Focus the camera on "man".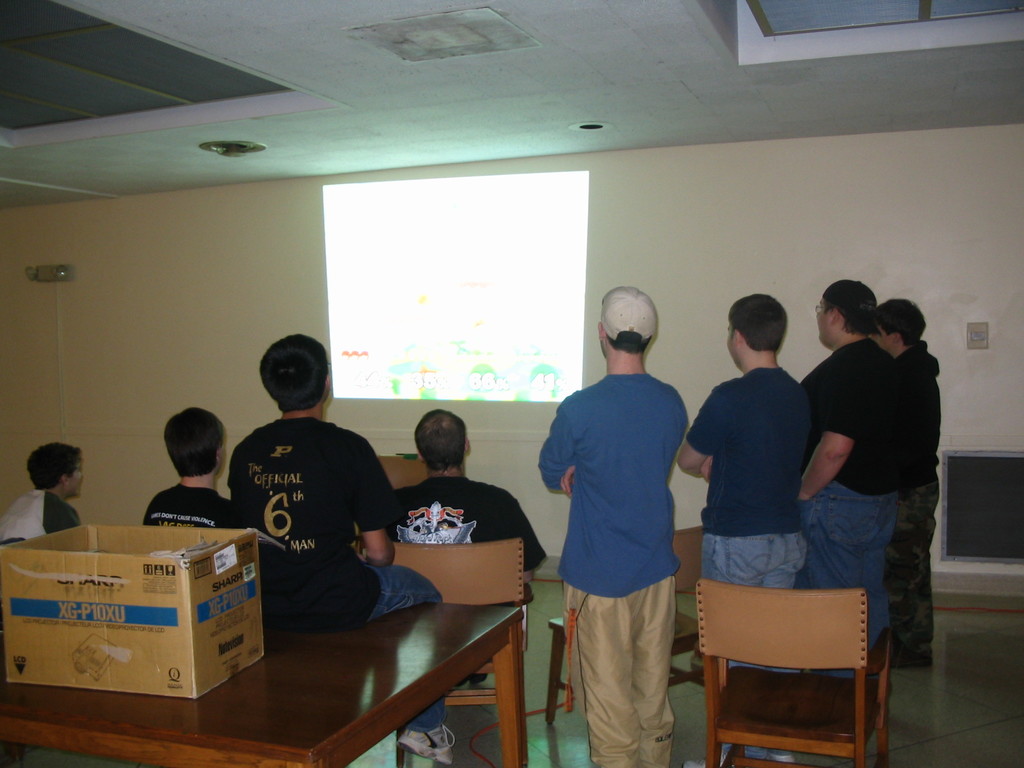
Focus region: 794 273 957 687.
